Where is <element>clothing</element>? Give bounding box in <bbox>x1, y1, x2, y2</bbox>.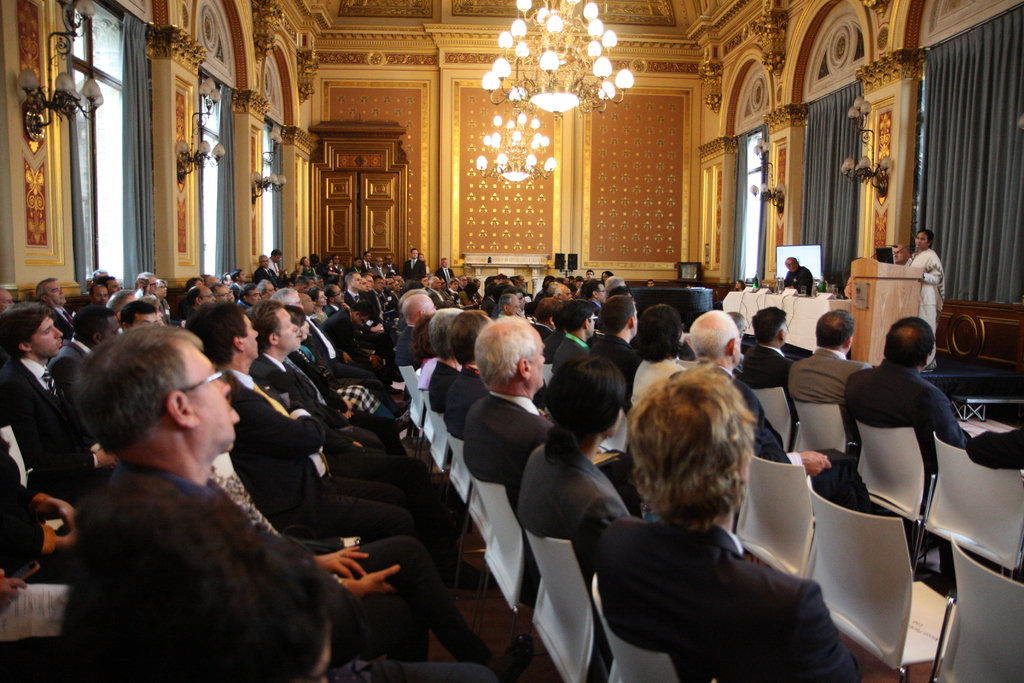
<bbox>787, 263, 816, 295</bbox>.
